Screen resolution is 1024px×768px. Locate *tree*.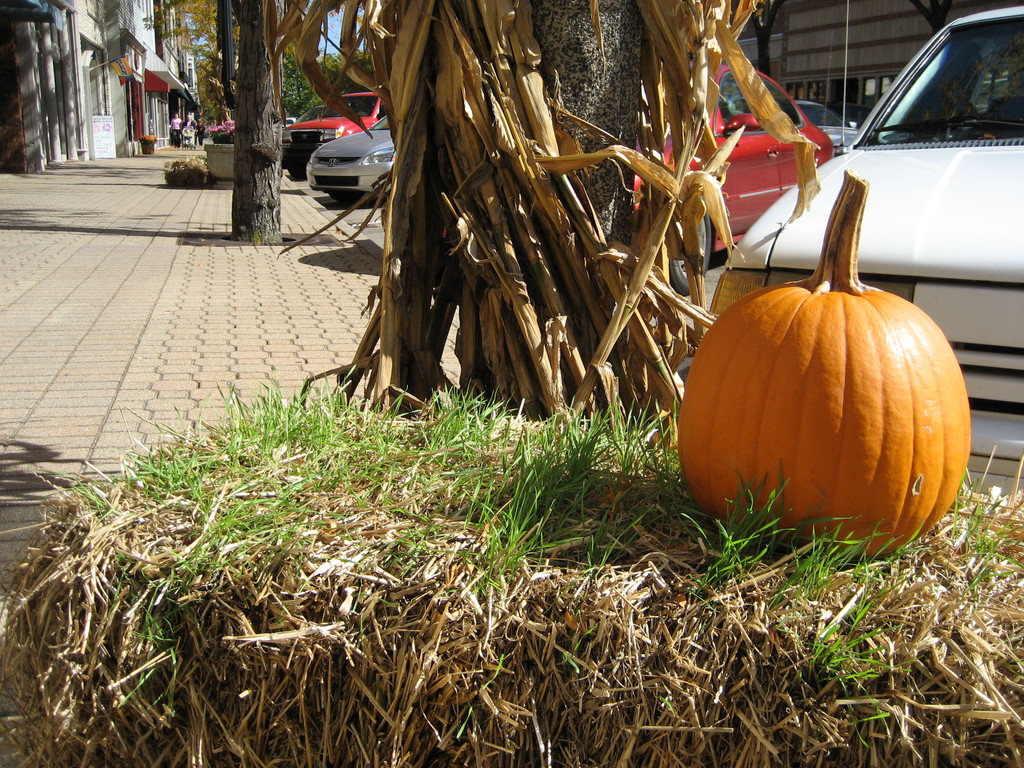
{"left": 154, "top": 0, "right": 948, "bottom": 420}.
